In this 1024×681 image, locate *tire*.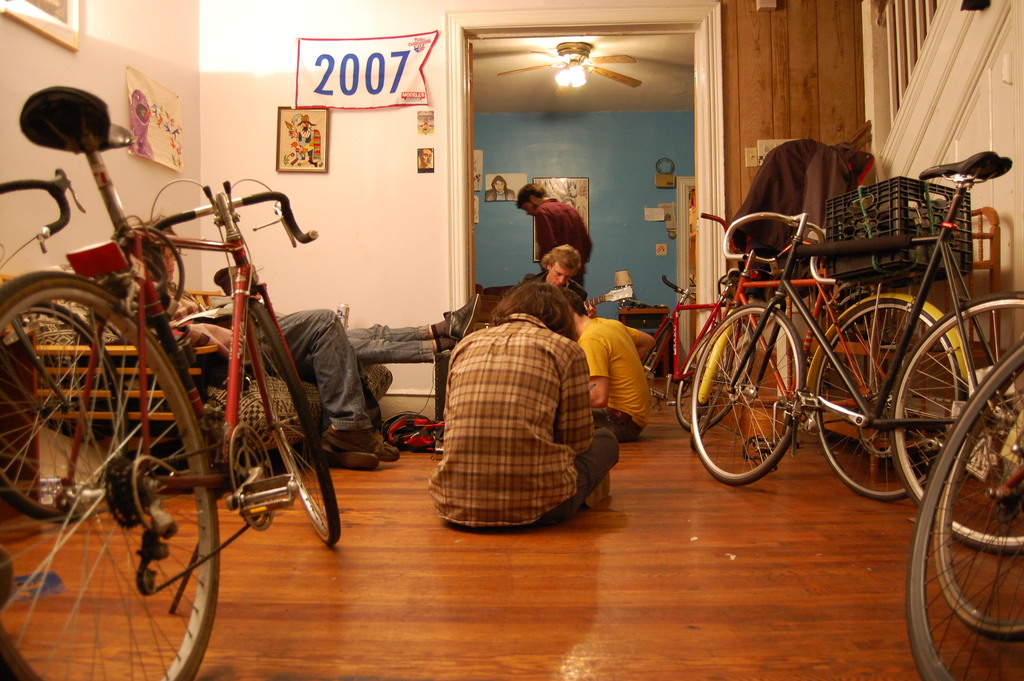
Bounding box: <region>0, 297, 131, 521</region>.
